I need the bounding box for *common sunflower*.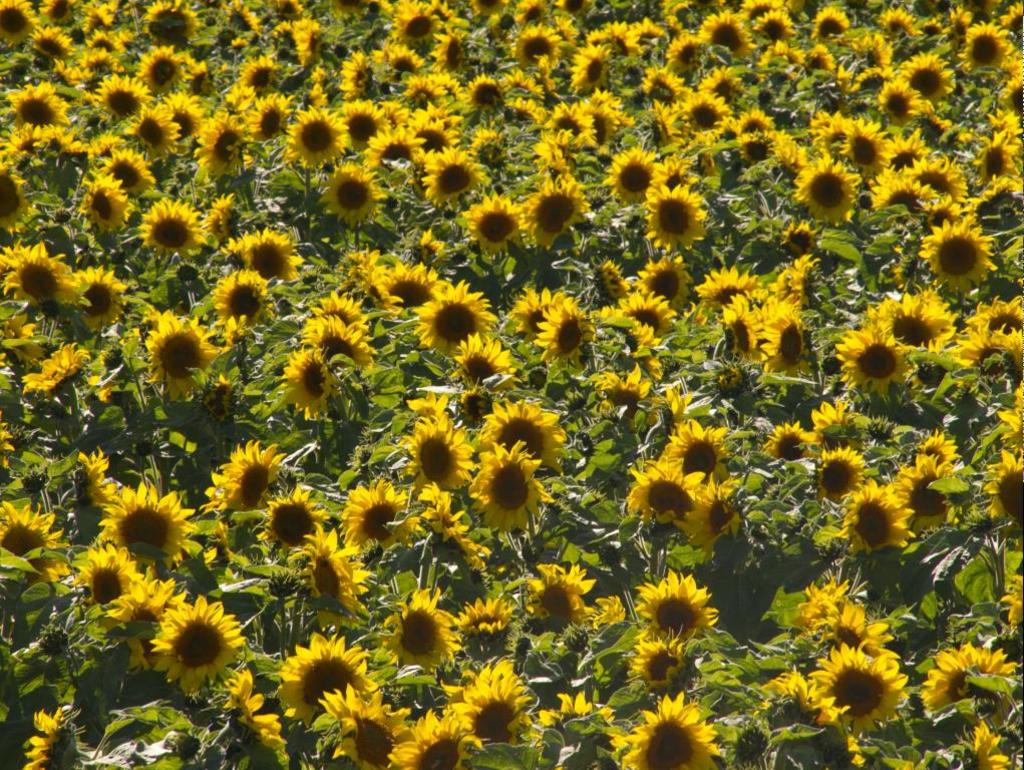
Here it is: {"left": 408, "top": 147, "right": 478, "bottom": 205}.
